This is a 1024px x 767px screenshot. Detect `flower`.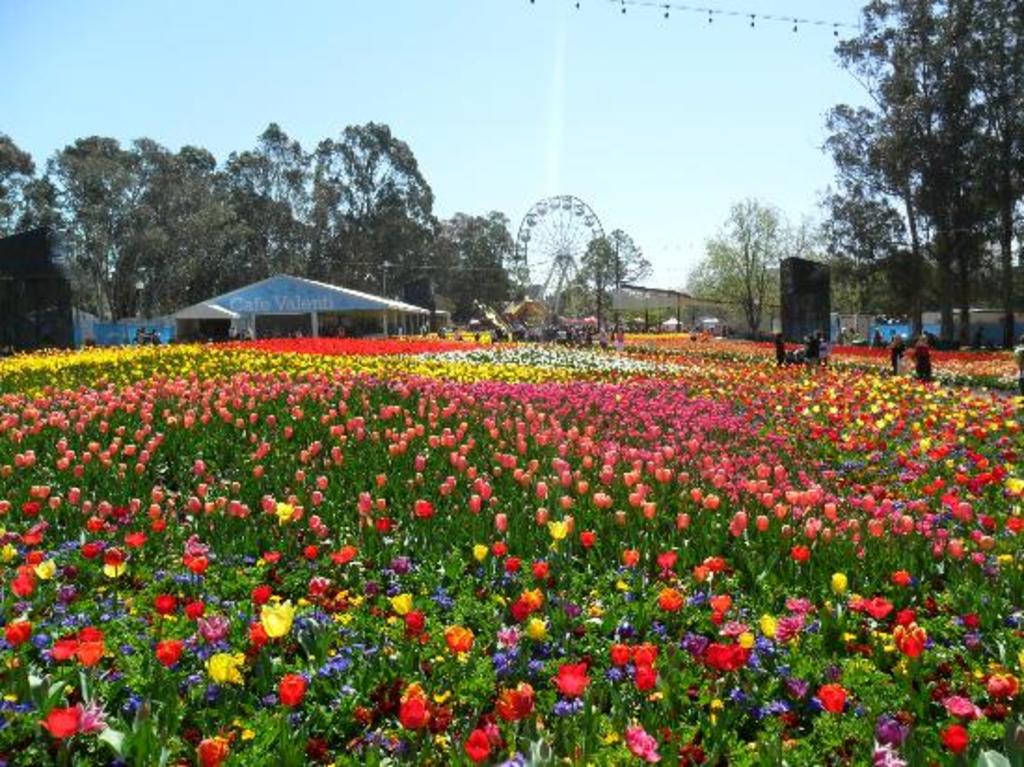
box=[149, 633, 182, 666].
